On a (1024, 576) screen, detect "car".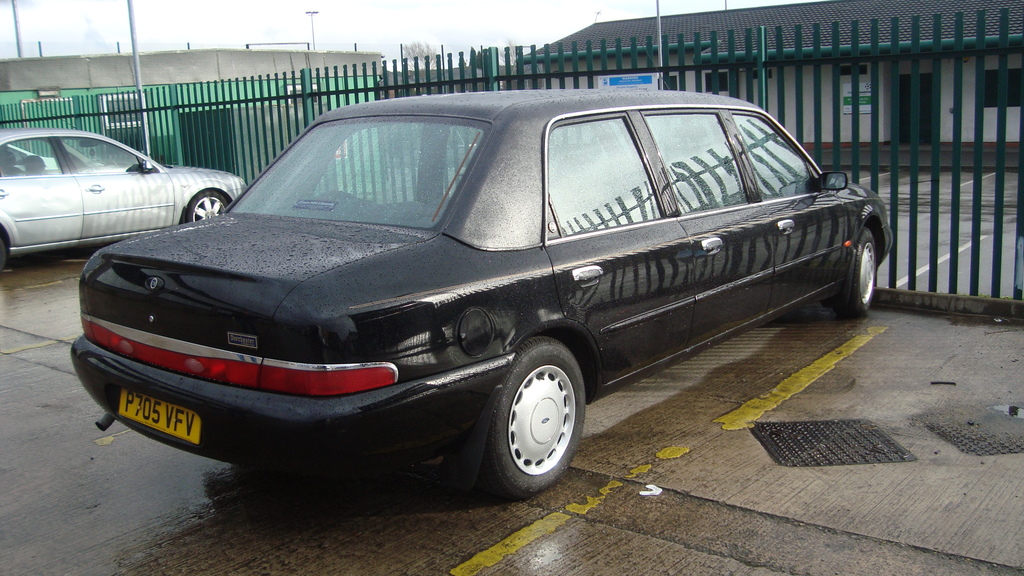
crop(0, 128, 250, 277).
